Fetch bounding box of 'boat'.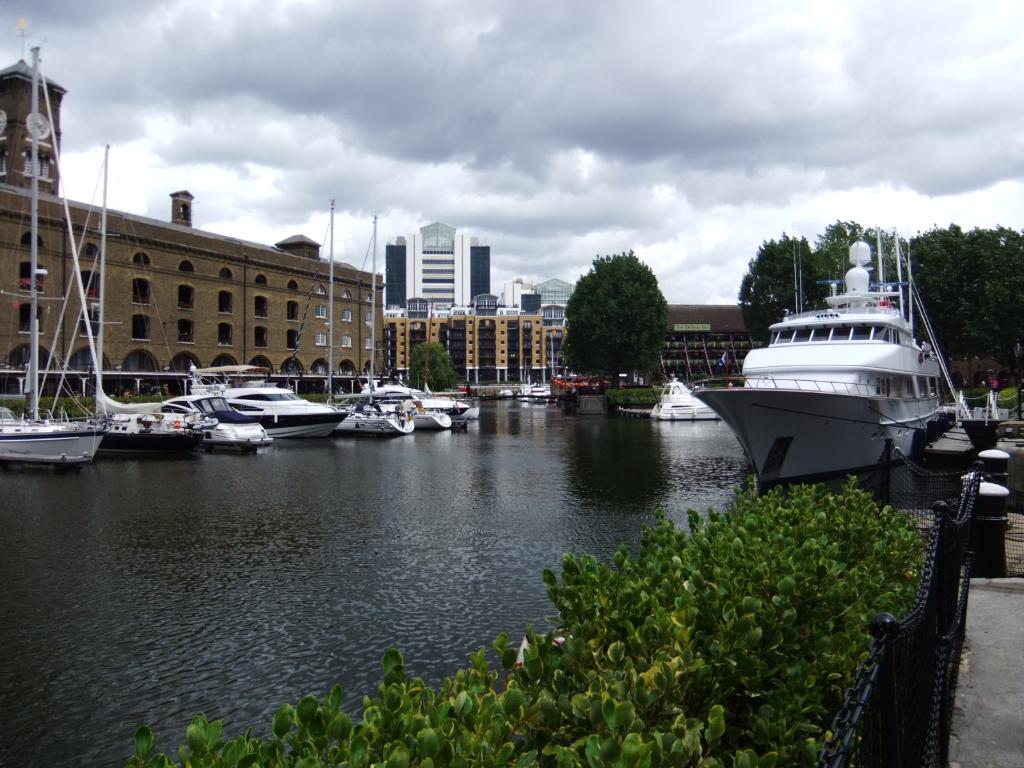
Bbox: [left=675, top=268, right=1023, bottom=500].
